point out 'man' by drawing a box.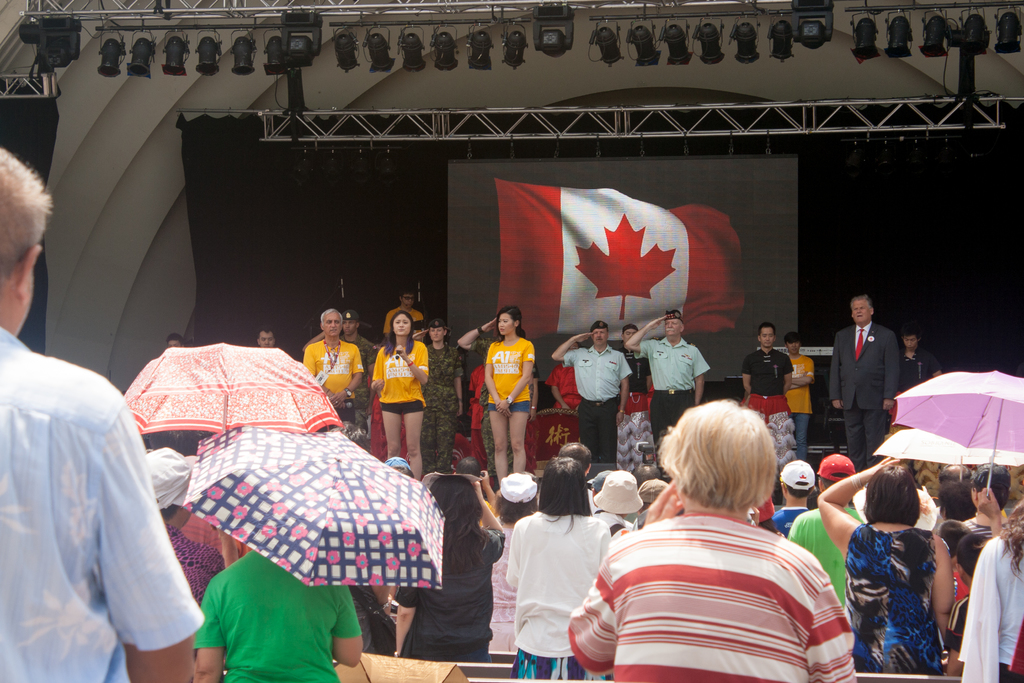
box(824, 298, 902, 484).
